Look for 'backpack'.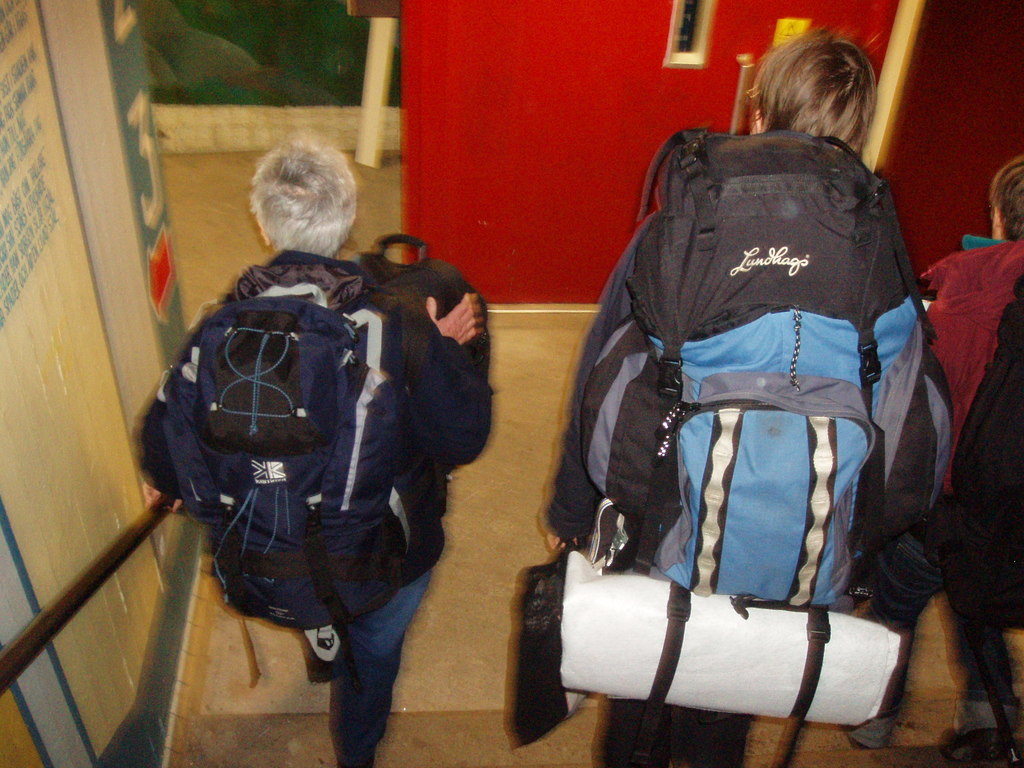
Found: bbox(161, 306, 381, 664).
